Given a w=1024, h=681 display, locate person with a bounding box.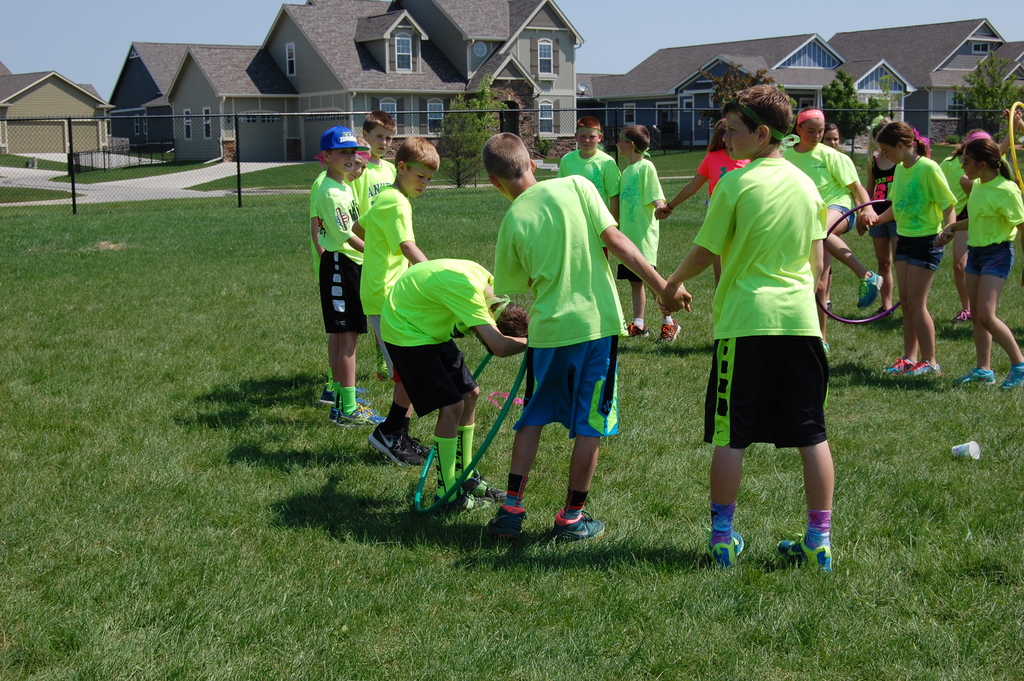
Located: {"left": 548, "top": 115, "right": 621, "bottom": 218}.
